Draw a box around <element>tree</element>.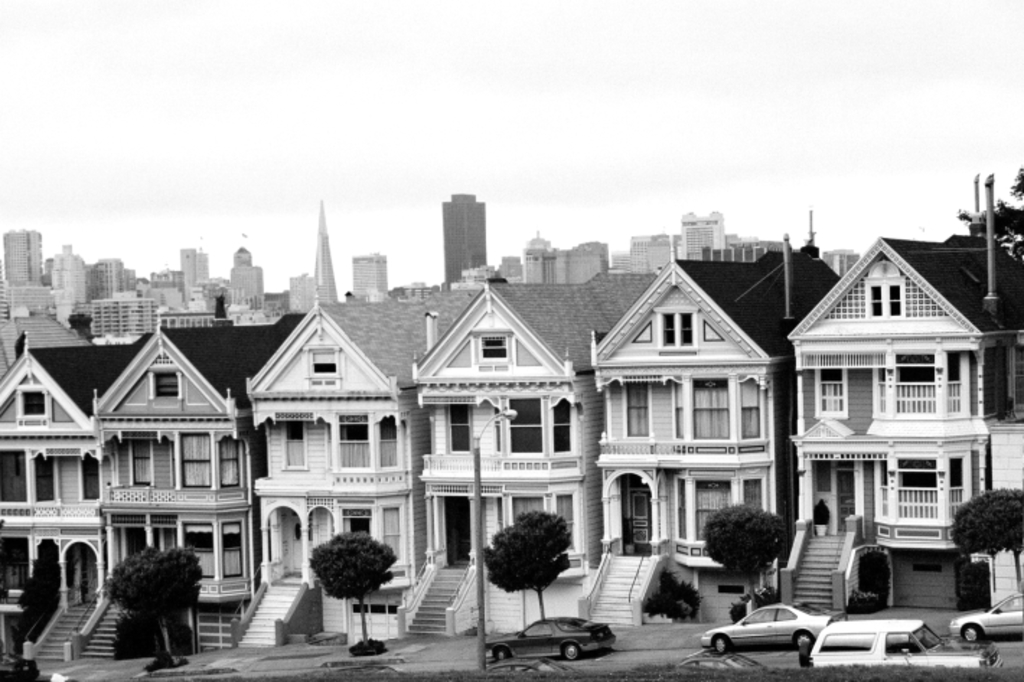
bbox=[111, 544, 198, 676].
